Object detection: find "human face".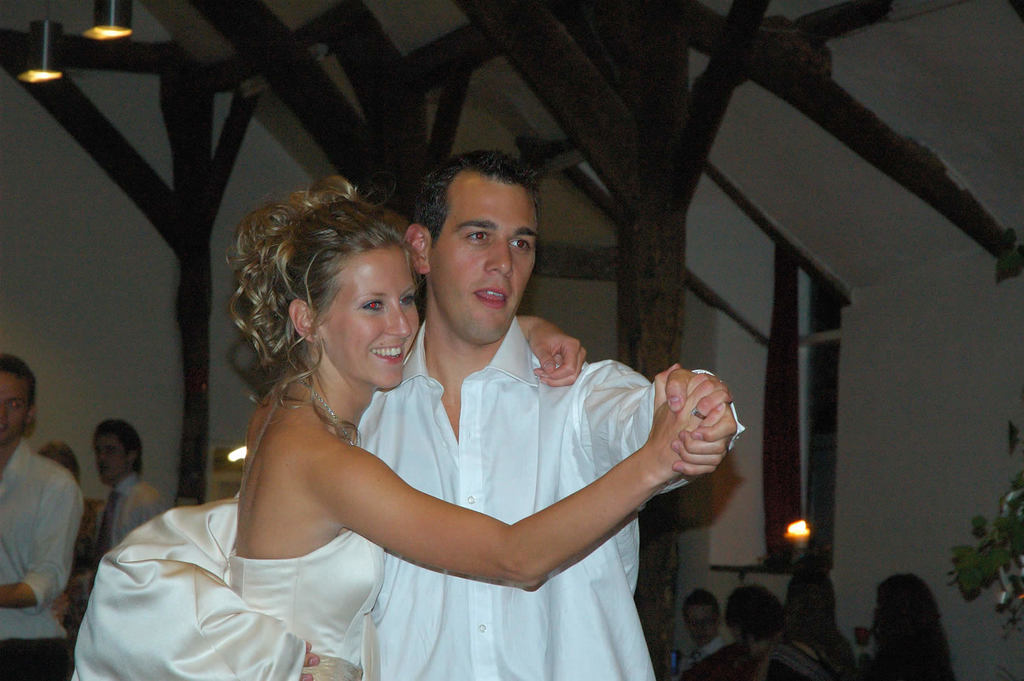
left=682, top=599, right=723, bottom=646.
